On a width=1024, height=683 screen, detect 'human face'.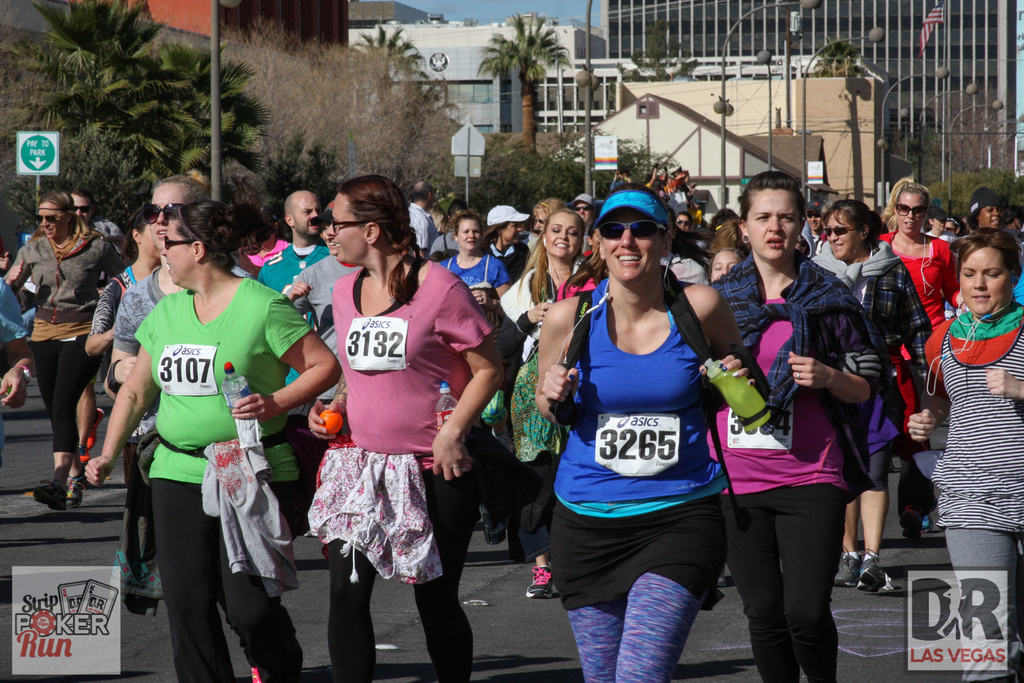
x1=536 y1=213 x2=543 y2=231.
